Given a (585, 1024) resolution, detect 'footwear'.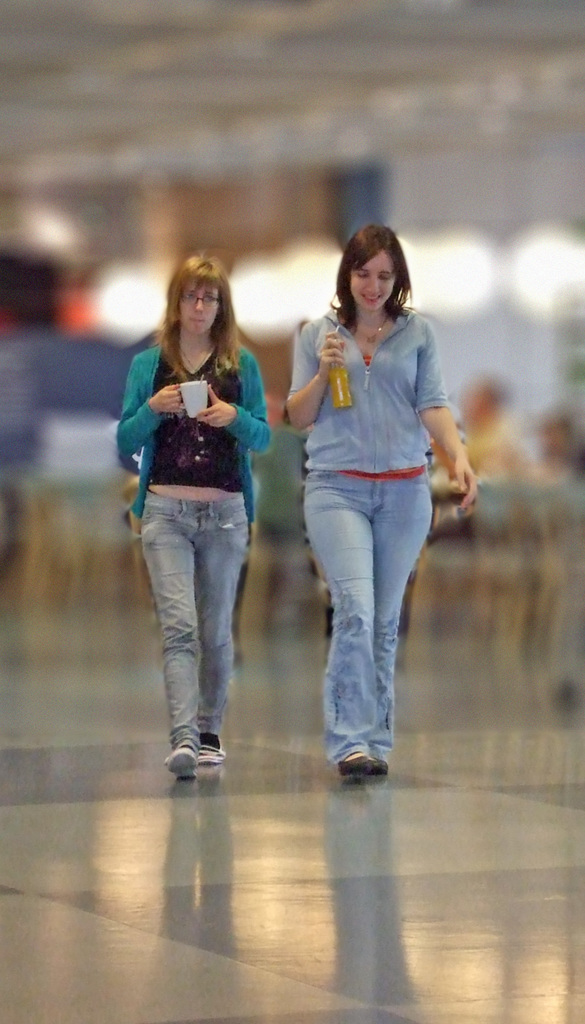
338,746,366,783.
